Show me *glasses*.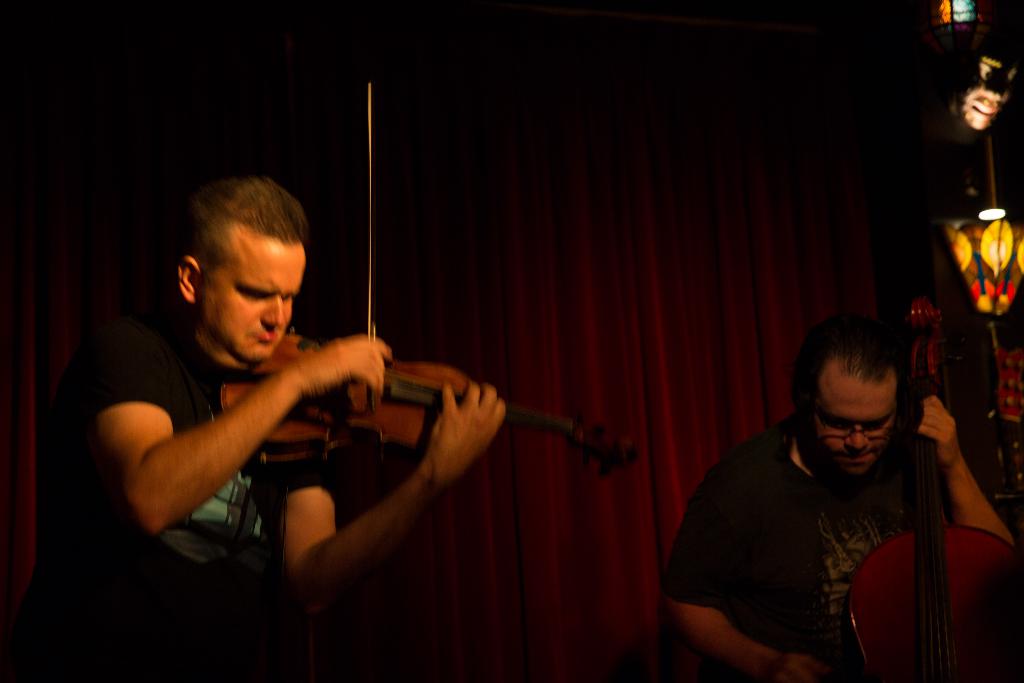
*glasses* is here: [814, 410, 897, 441].
